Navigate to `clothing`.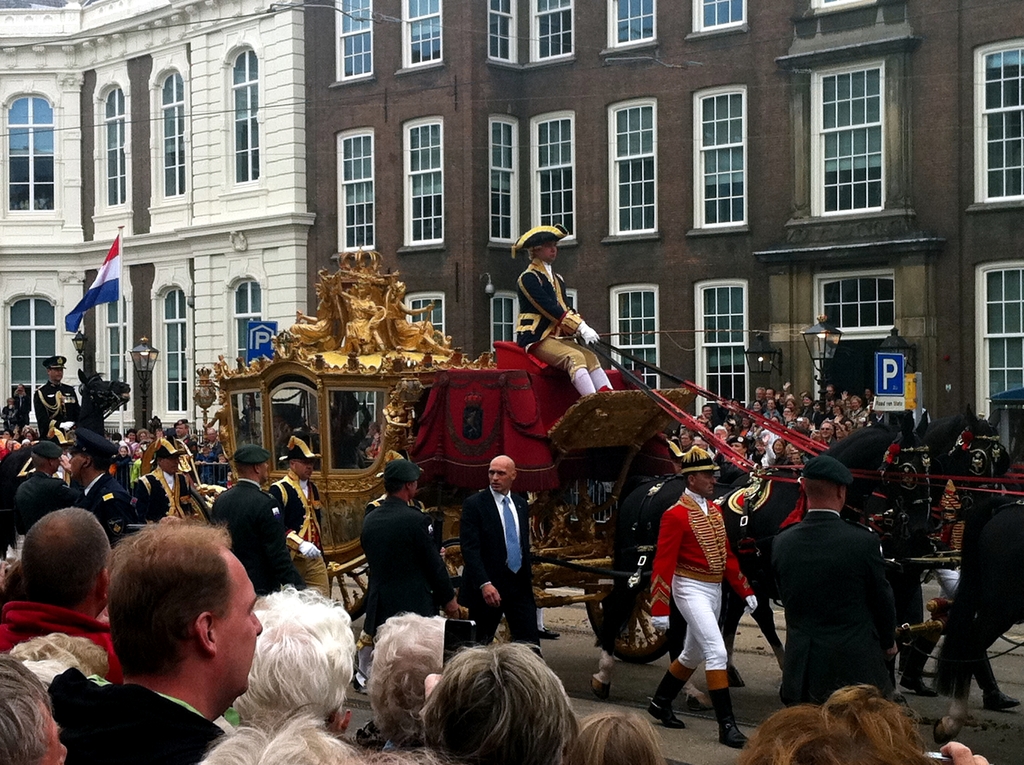
Navigation target: <bbox>272, 472, 324, 593</bbox>.
